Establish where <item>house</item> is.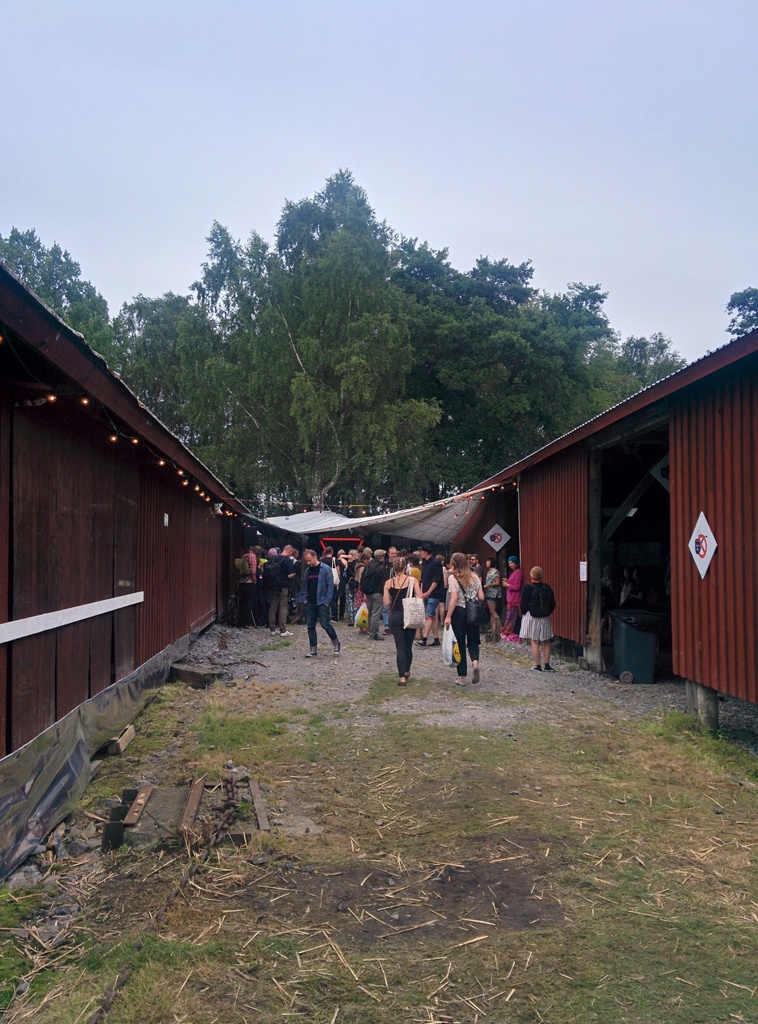
Established at bbox=[264, 474, 509, 564].
